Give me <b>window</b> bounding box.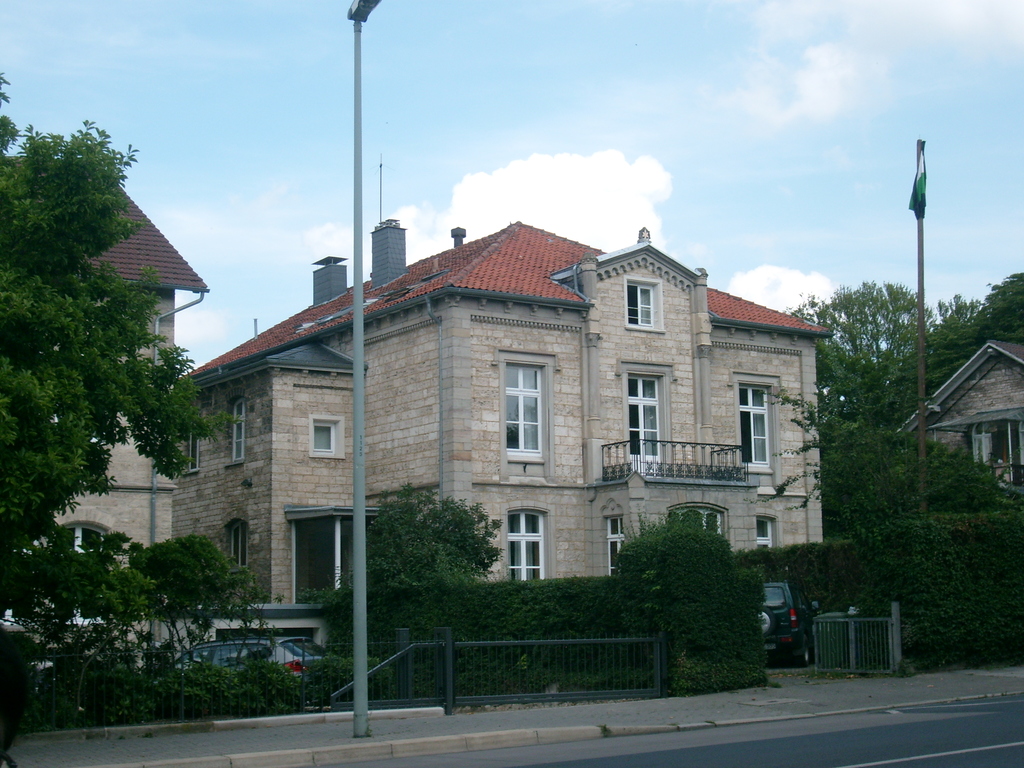
bbox=(180, 425, 200, 479).
